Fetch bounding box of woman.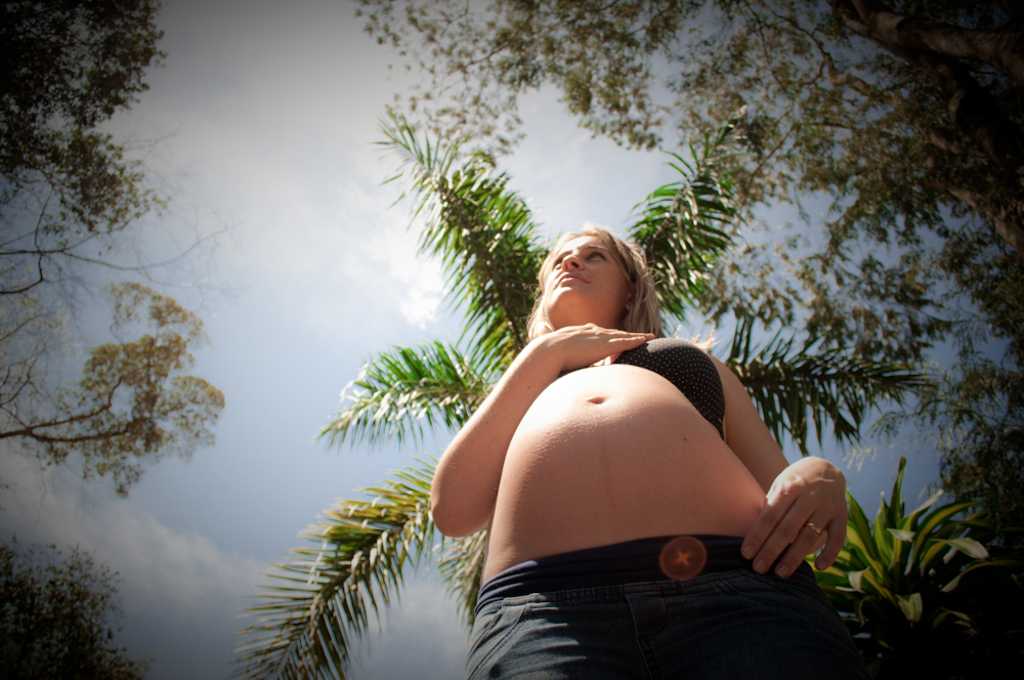
Bbox: x1=398 y1=135 x2=824 y2=679.
